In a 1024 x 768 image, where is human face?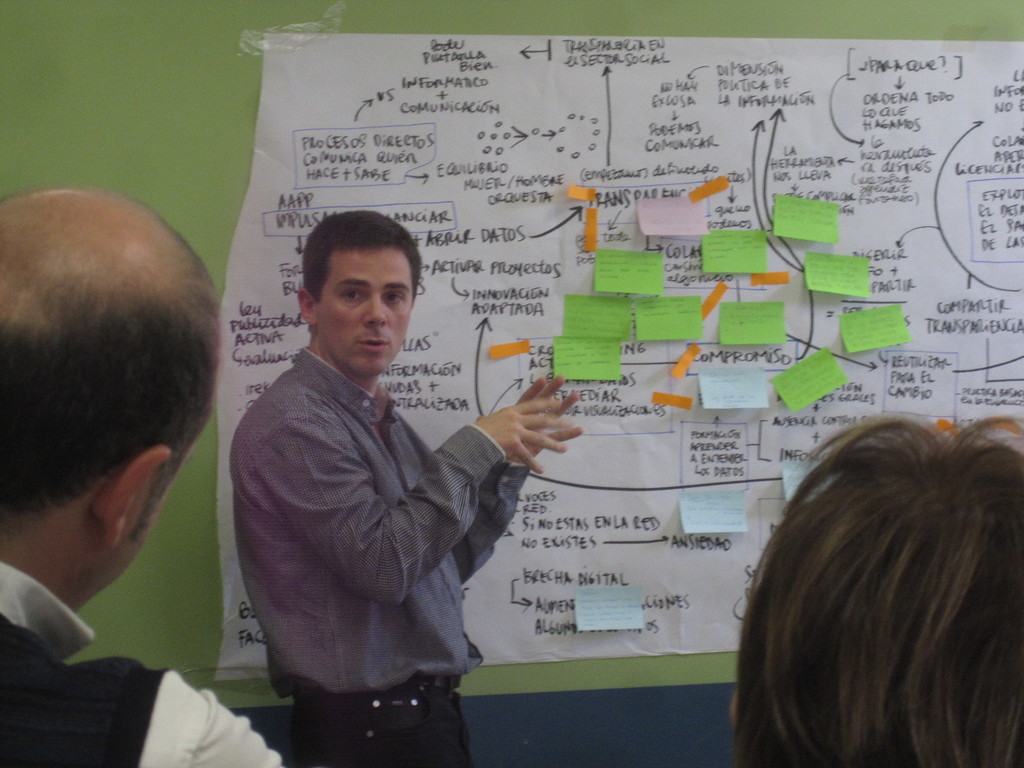
detection(320, 246, 414, 372).
